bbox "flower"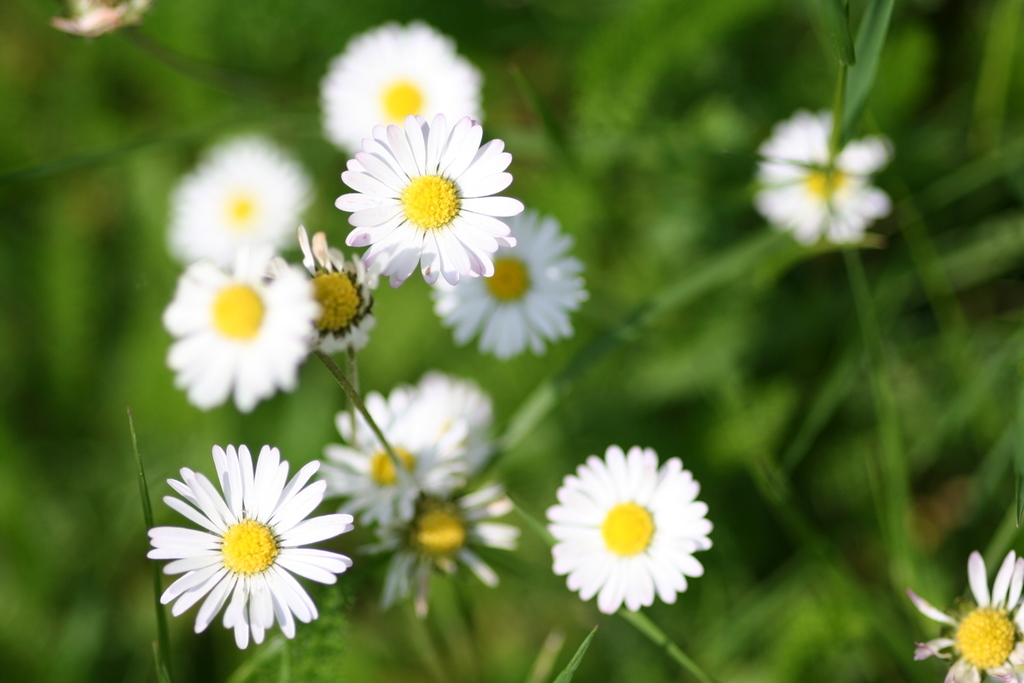
(166,135,317,279)
